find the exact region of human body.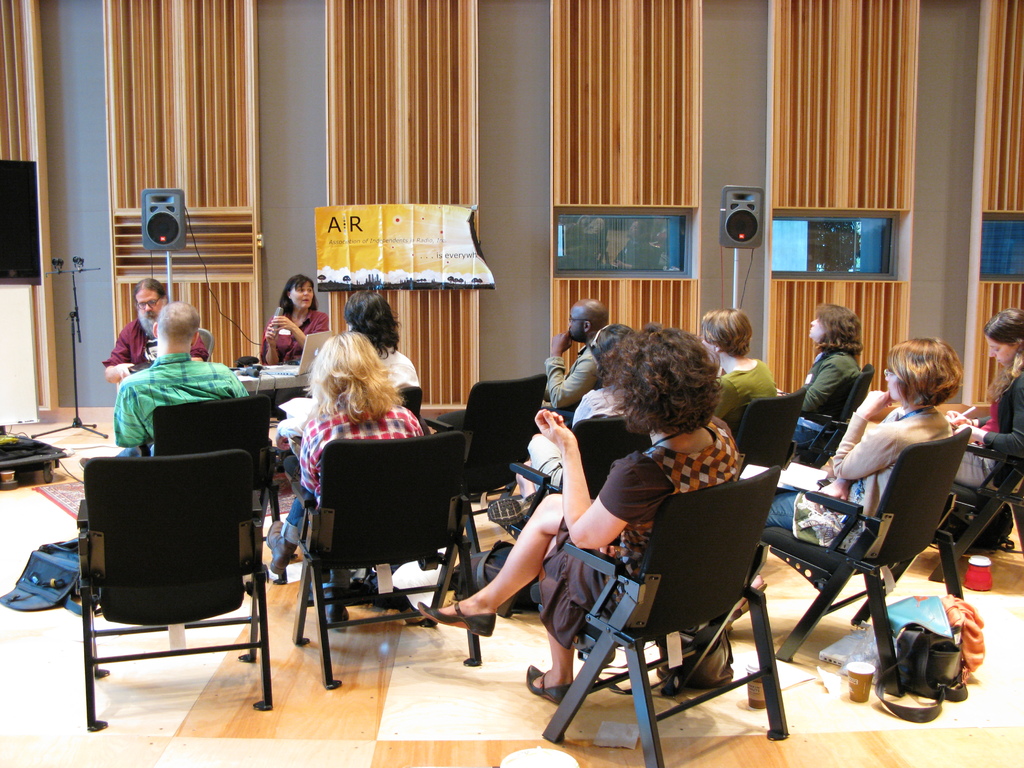
Exact region: <region>769, 340, 963, 541</region>.
